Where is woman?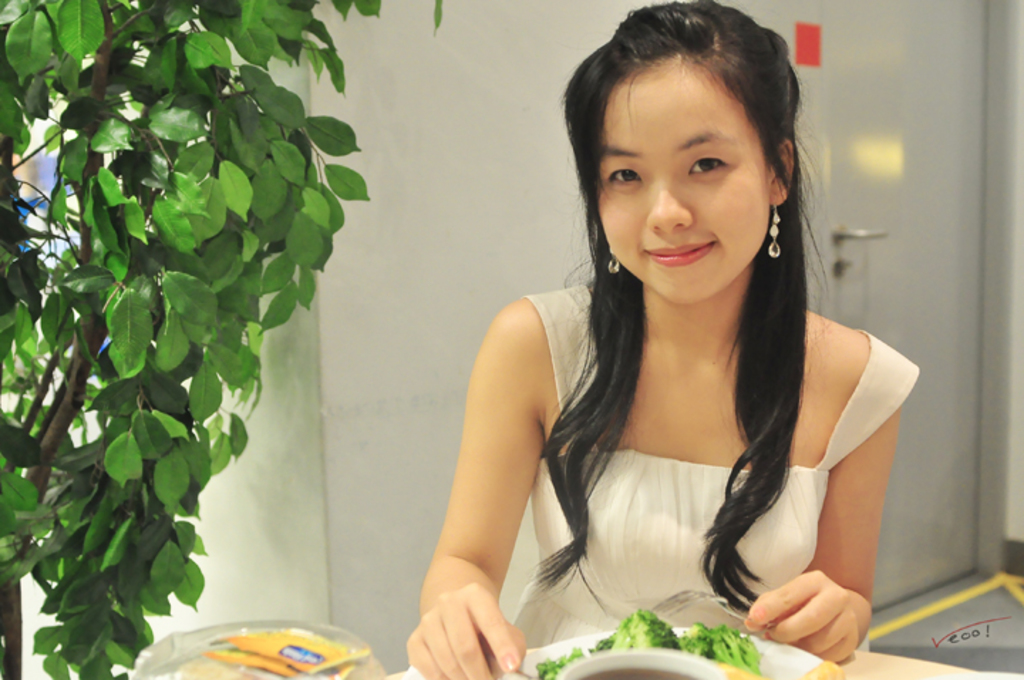
361,38,914,679.
